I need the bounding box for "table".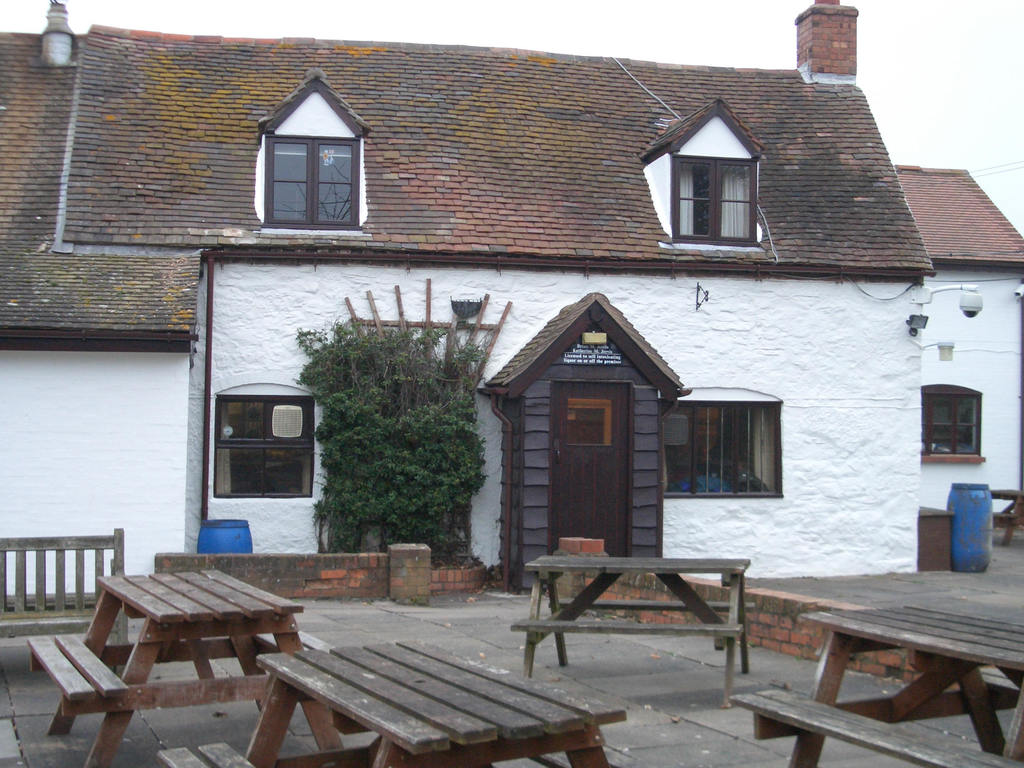
Here it is: 792:604:1023:765.
